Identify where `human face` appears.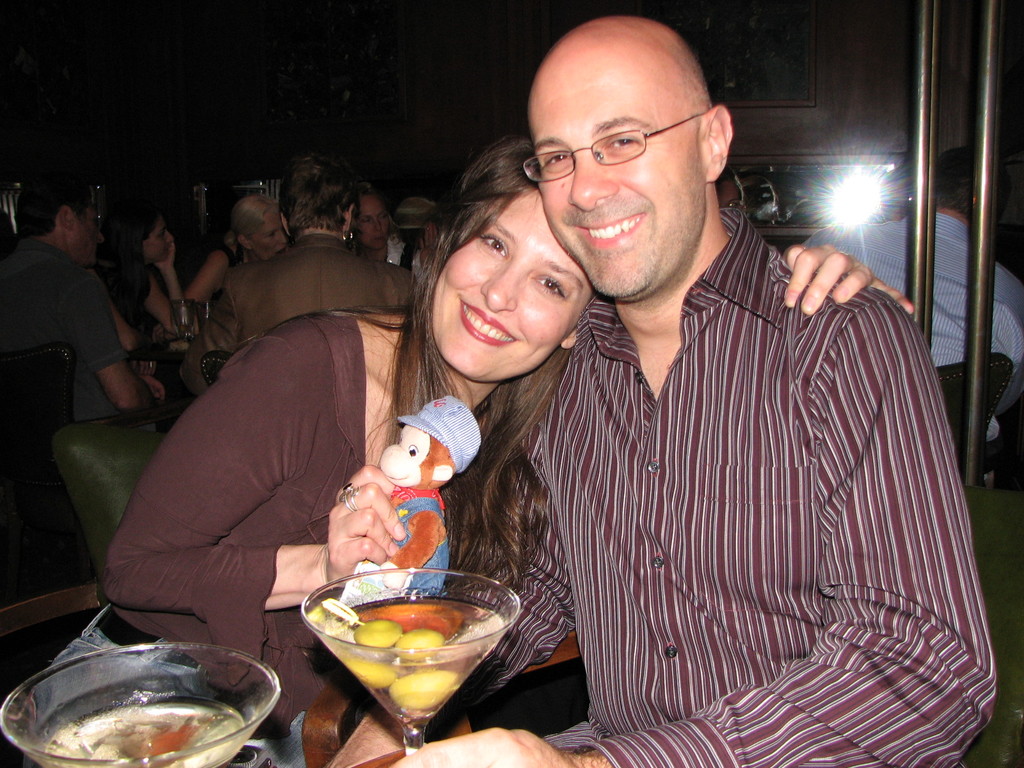
Appears at select_region(356, 197, 390, 252).
